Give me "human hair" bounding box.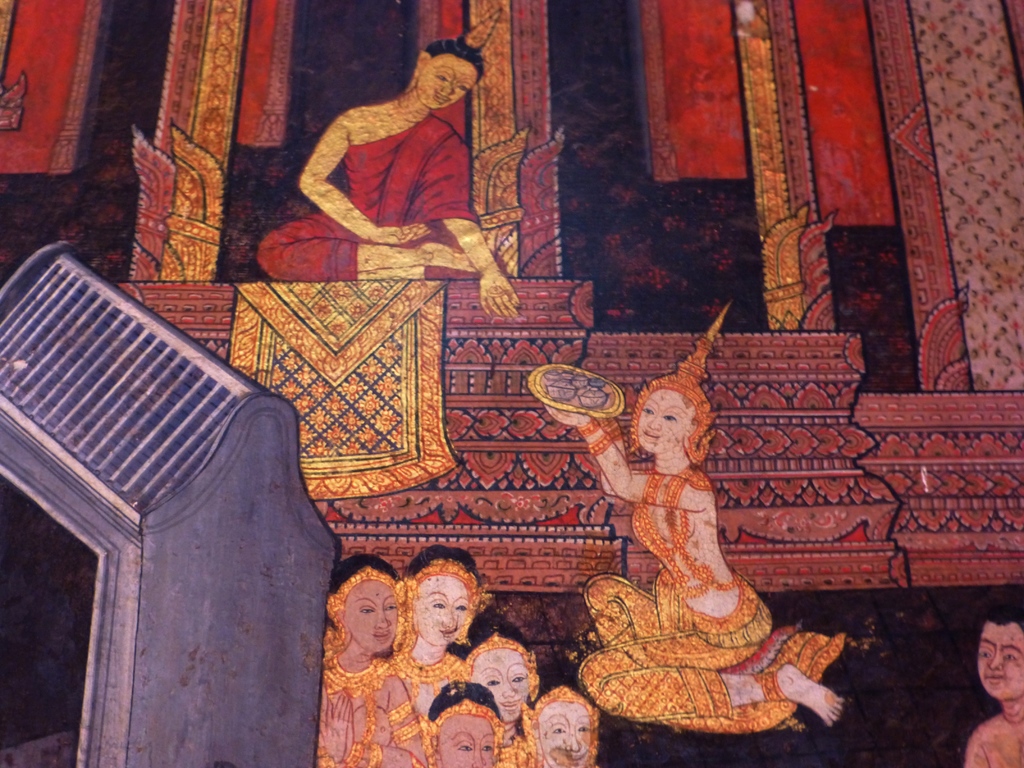
bbox=[326, 554, 394, 628].
